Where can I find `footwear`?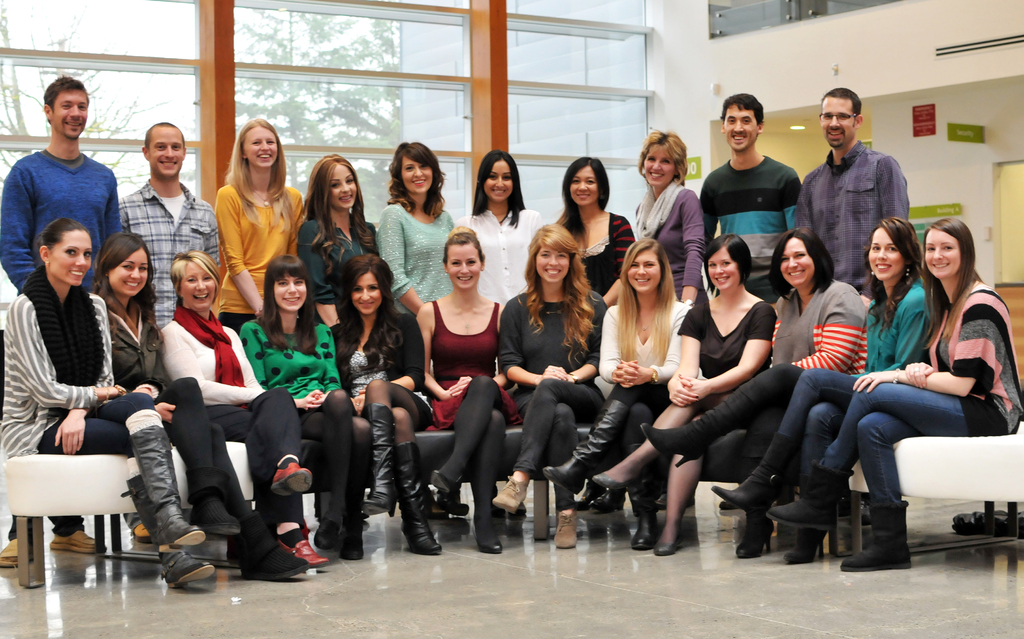
You can find it at crop(655, 519, 684, 558).
